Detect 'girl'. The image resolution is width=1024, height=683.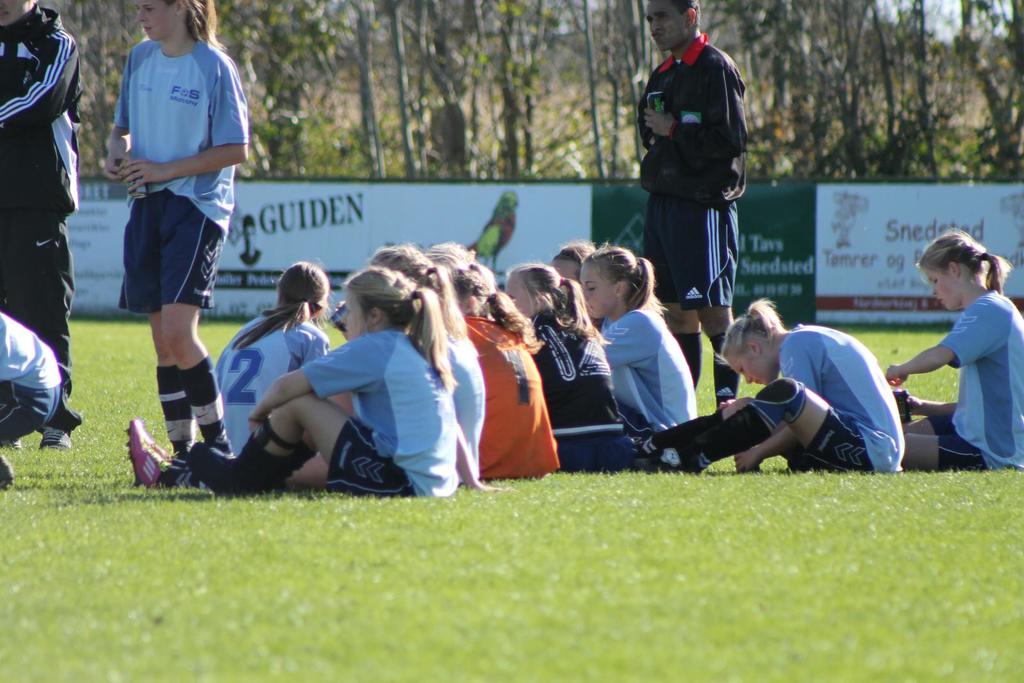
(x1=552, y1=241, x2=604, y2=335).
